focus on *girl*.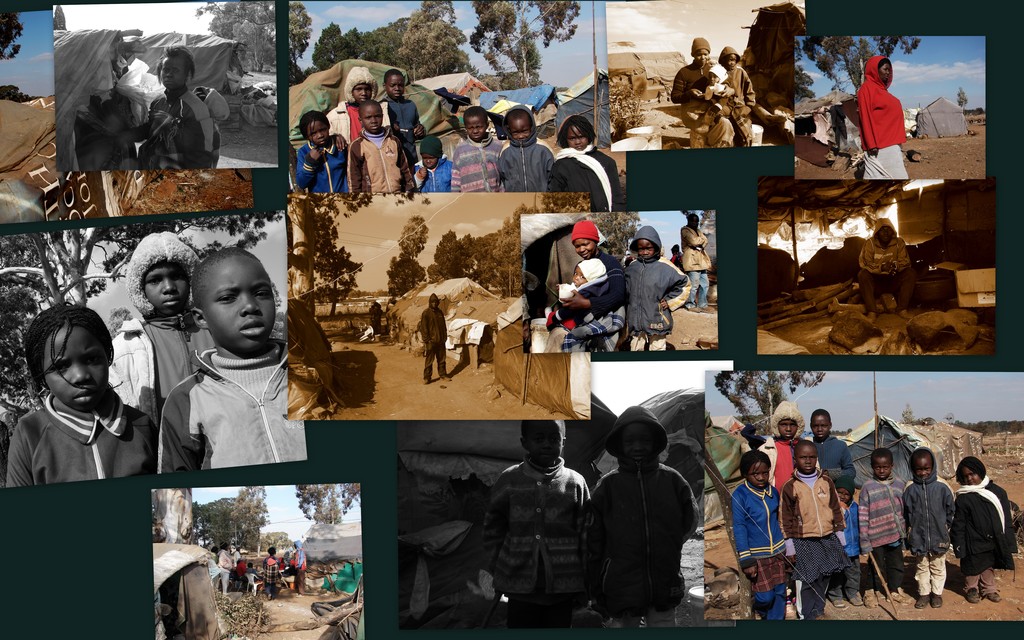
Focused at 781 445 852 624.
